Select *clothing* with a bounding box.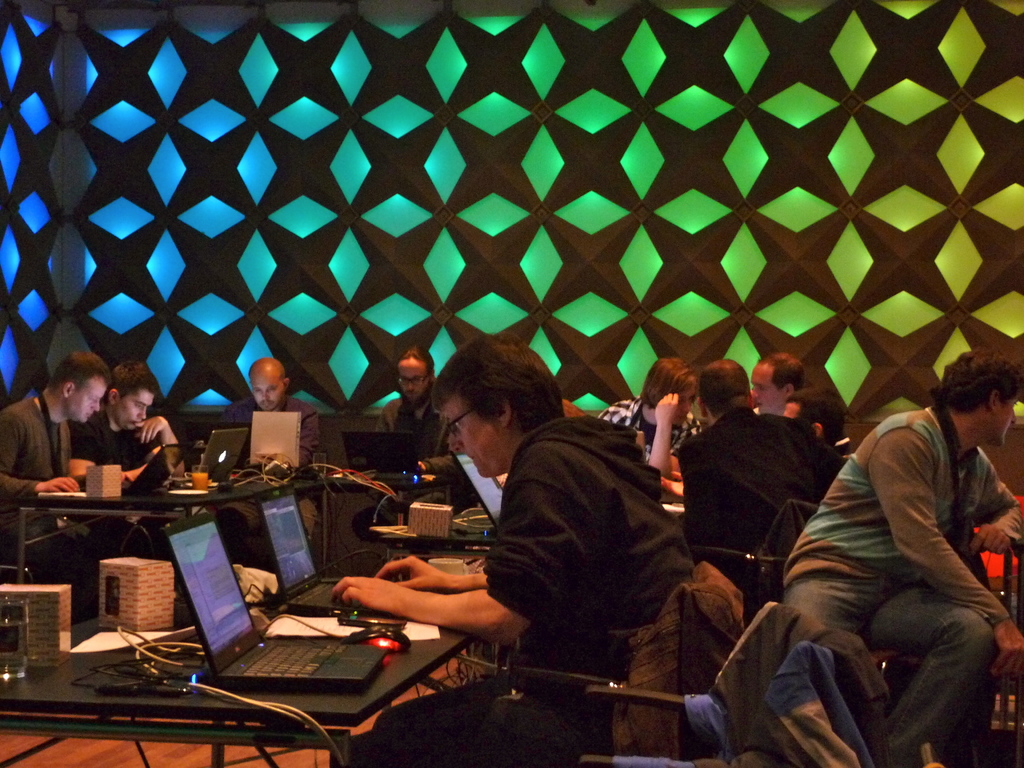
crop(72, 410, 163, 470).
